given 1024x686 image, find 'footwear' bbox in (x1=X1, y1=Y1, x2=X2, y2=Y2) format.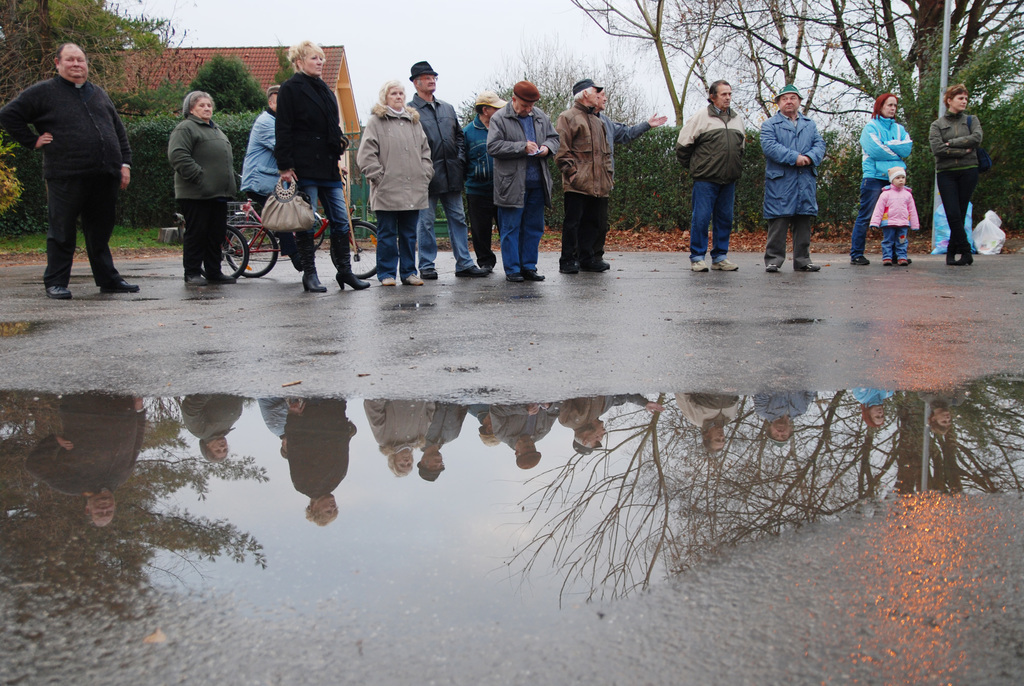
(x1=716, y1=260, x2=733, y2=272).
